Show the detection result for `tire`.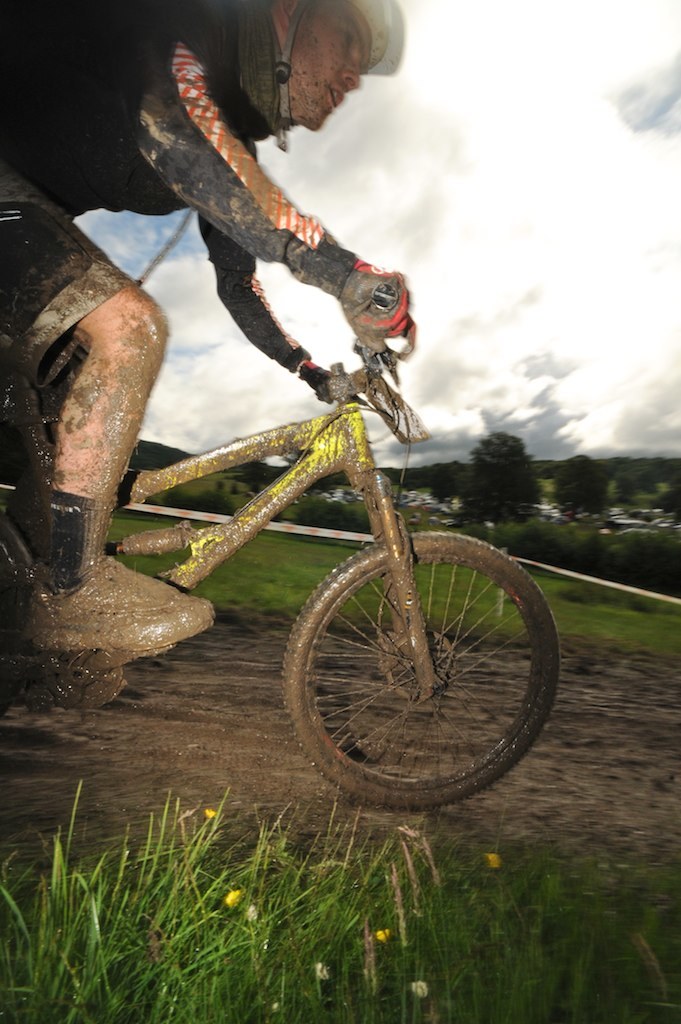
locate(279, 519, 549, 827).
